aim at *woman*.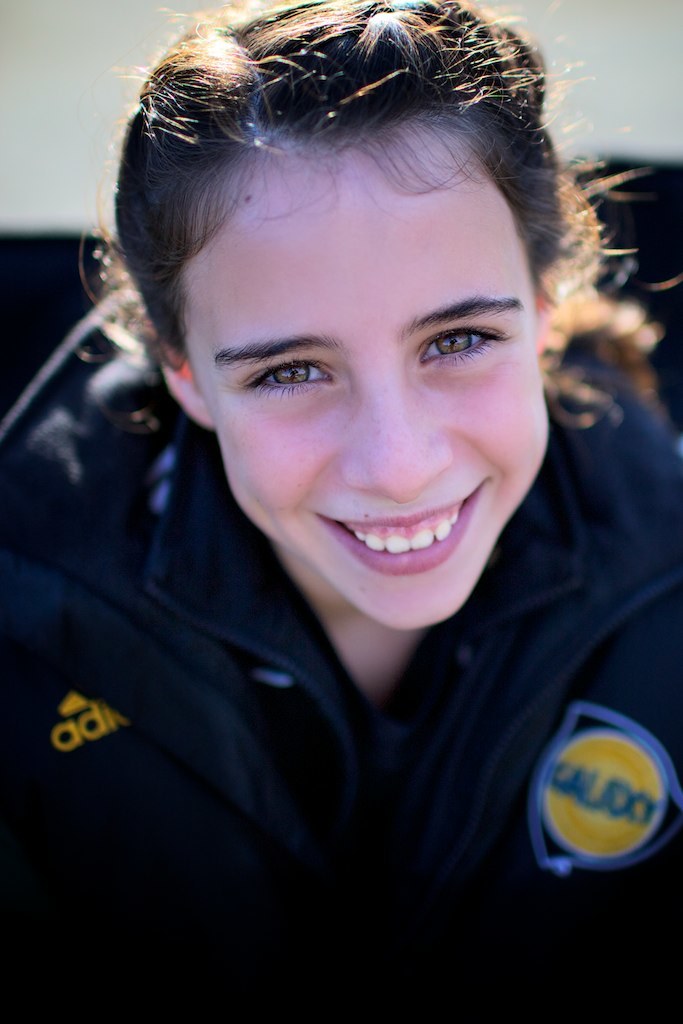
Aimed at 11, 0, 669, 955.
